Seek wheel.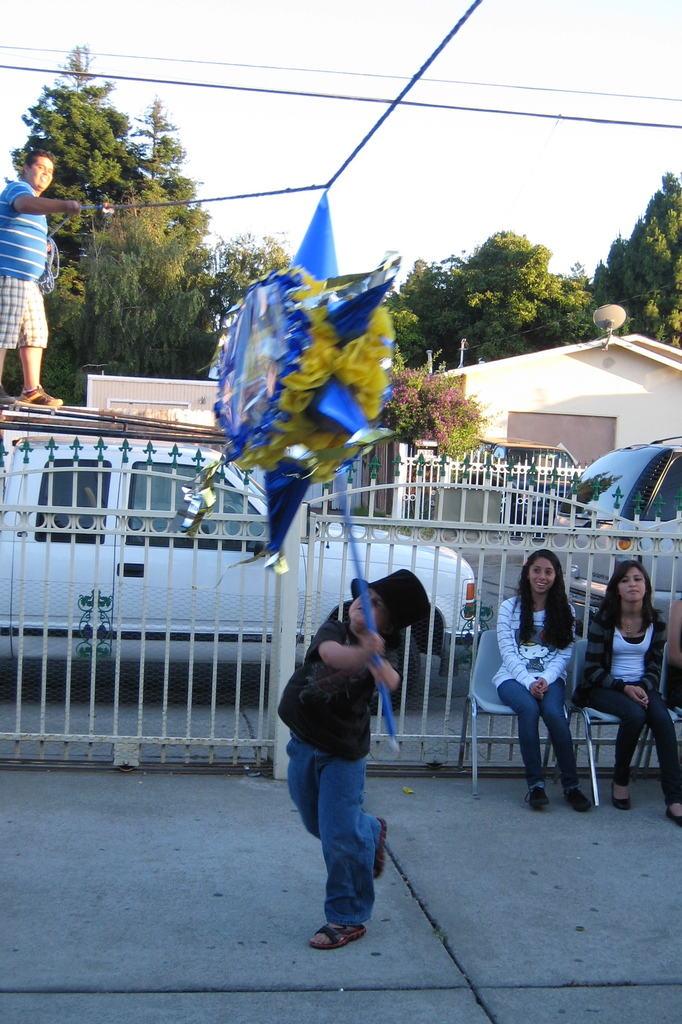
{"x1": 369, "y1": 630, "x2": 421, "y2": 717}.
